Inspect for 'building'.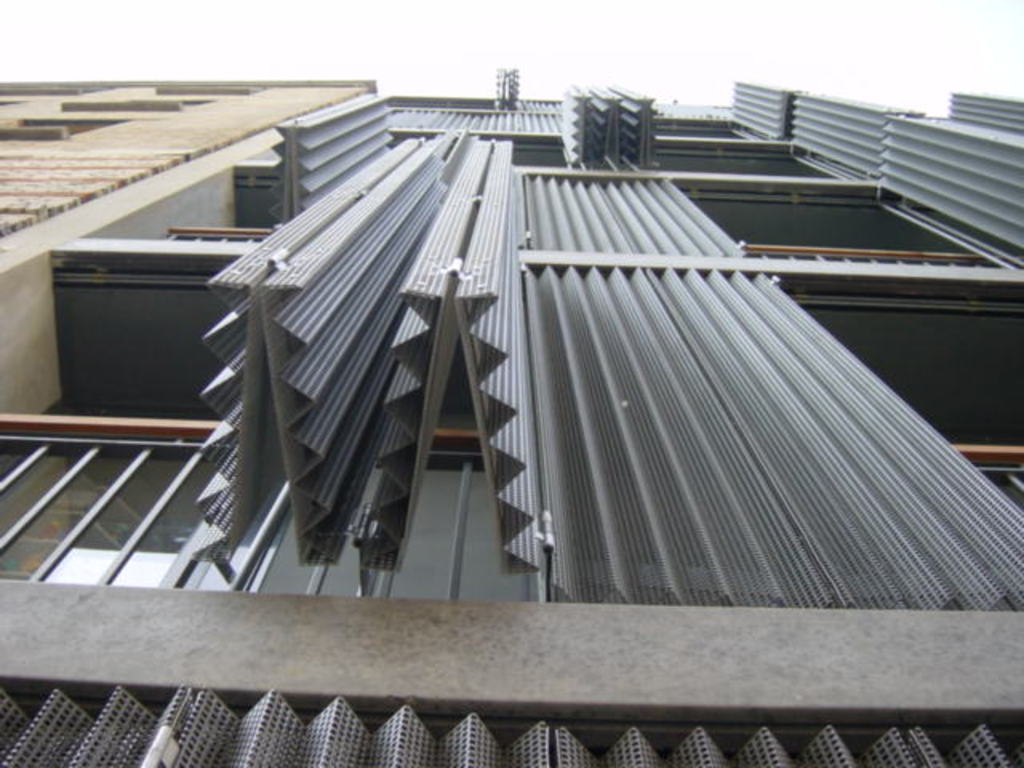
Inspection: bbox=(0, 69, 1022, 766).
